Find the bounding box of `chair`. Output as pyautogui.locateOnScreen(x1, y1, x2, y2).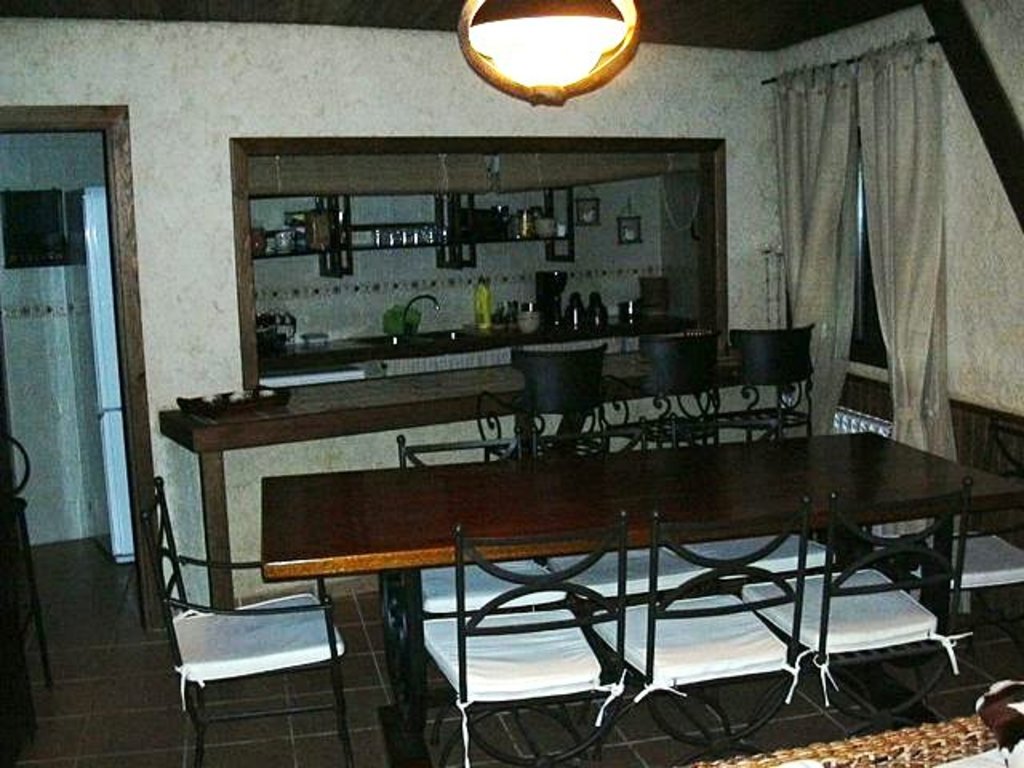
pyautogui.locateOnScreen(874, 414, 1022, 722).
